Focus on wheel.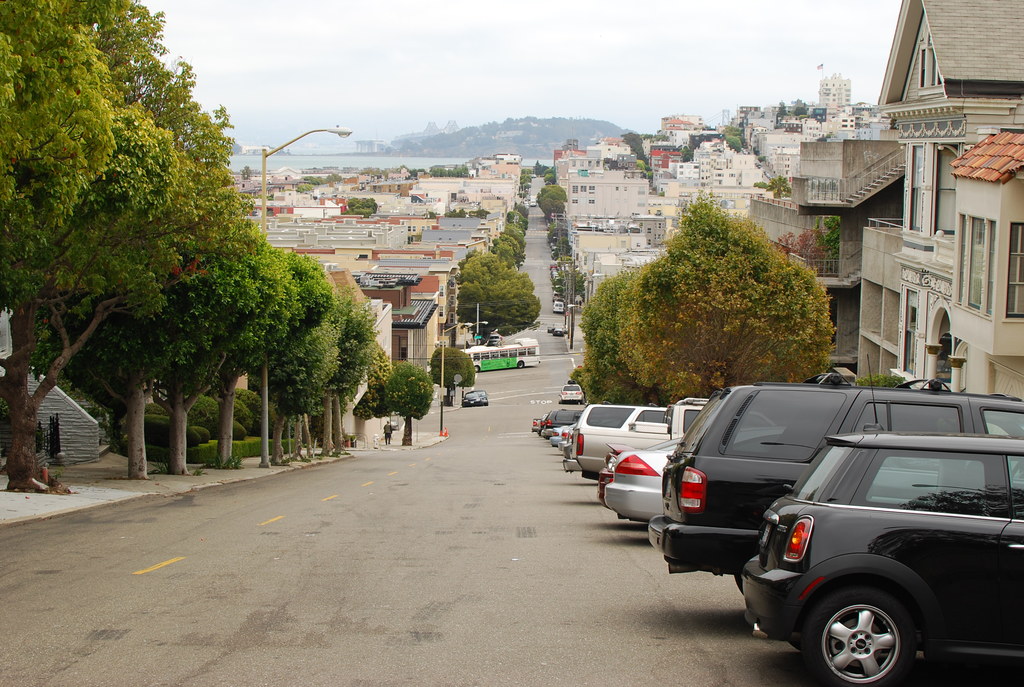
Focused at detection(816, 595, 925, 679).
